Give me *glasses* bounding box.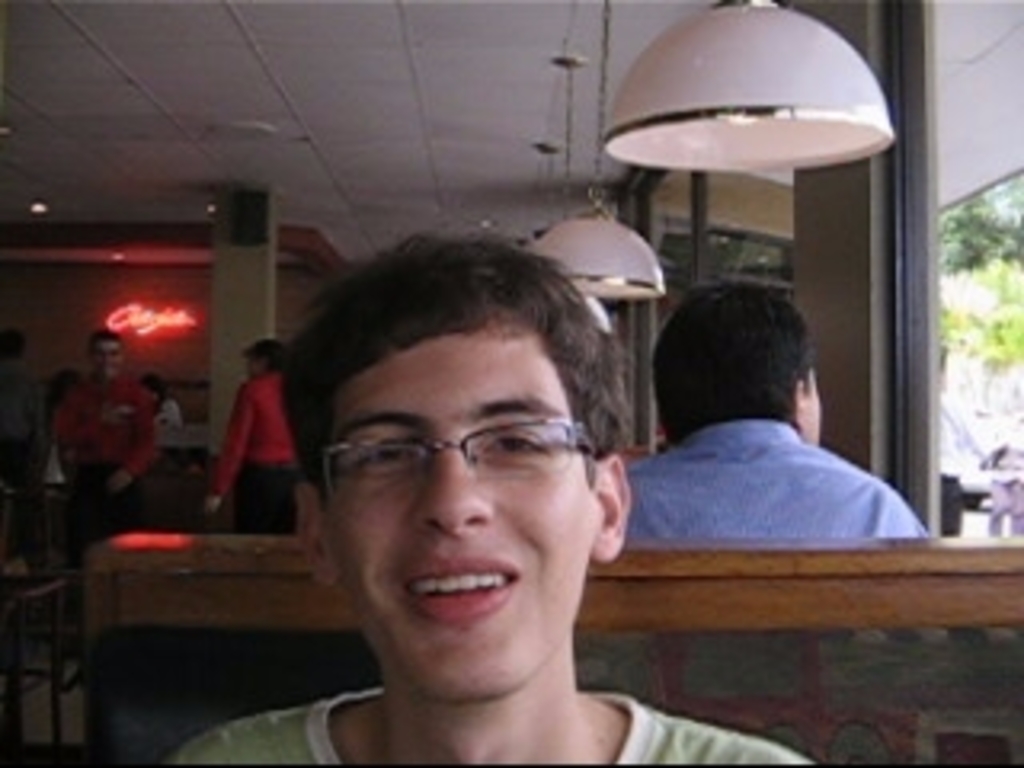
crop(99, 346, 118, 352).
